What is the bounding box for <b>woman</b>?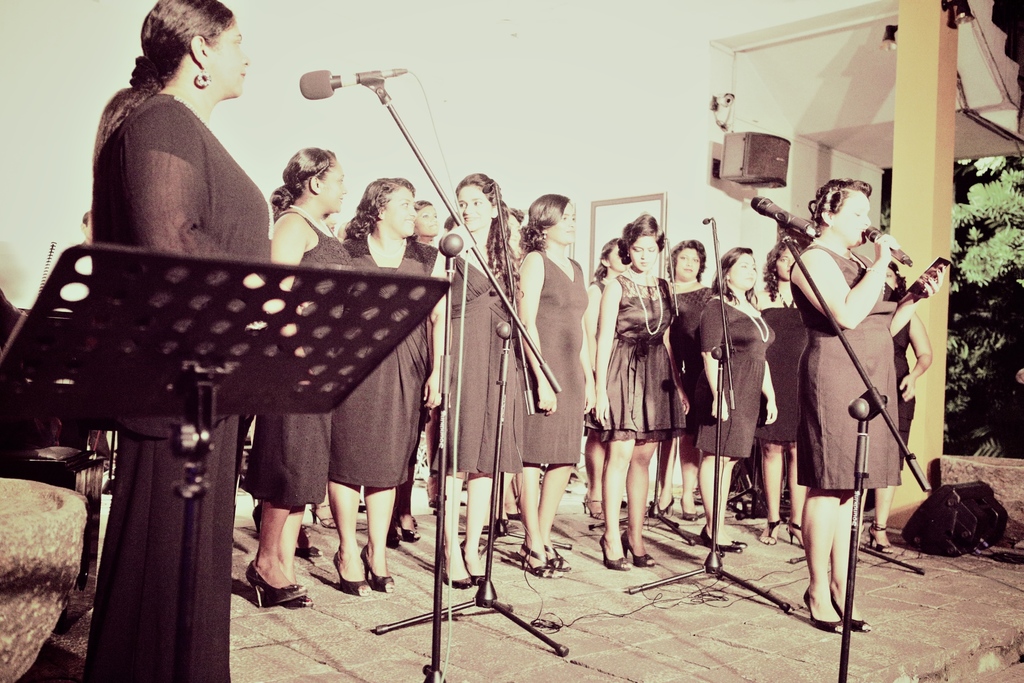
l=332, t=174, r=454, b=598.
